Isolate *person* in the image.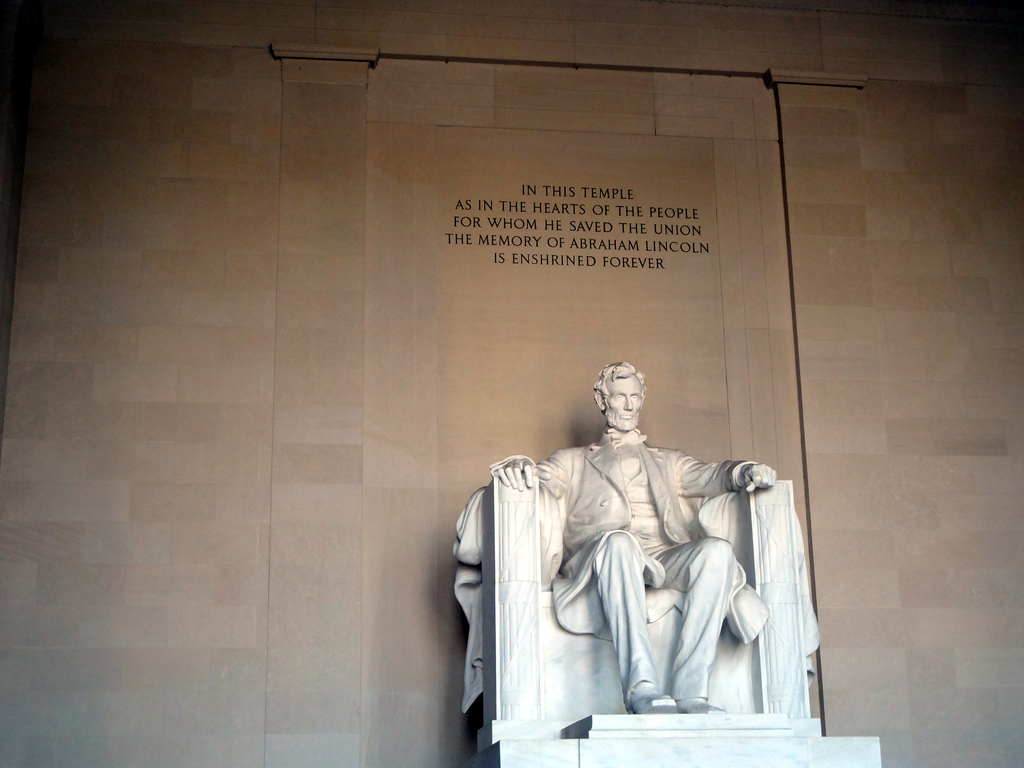
Isolated region: pyautogui.locateOnScreen(489, 348, 778, 715).
